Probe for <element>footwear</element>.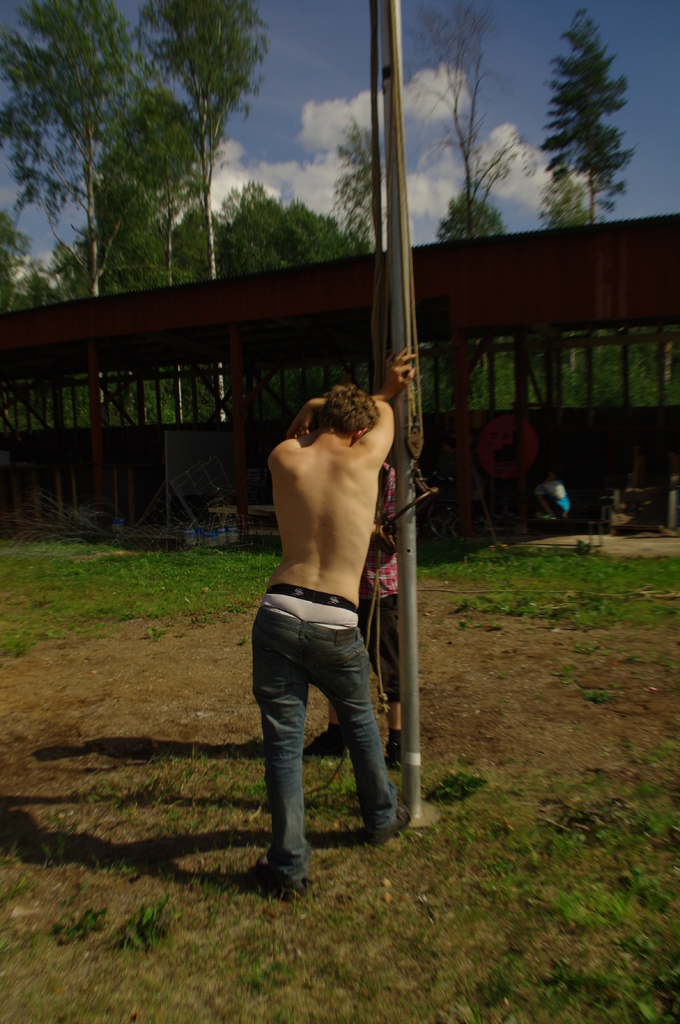
Probe result: bbox=[358, 795, 419, 849].
